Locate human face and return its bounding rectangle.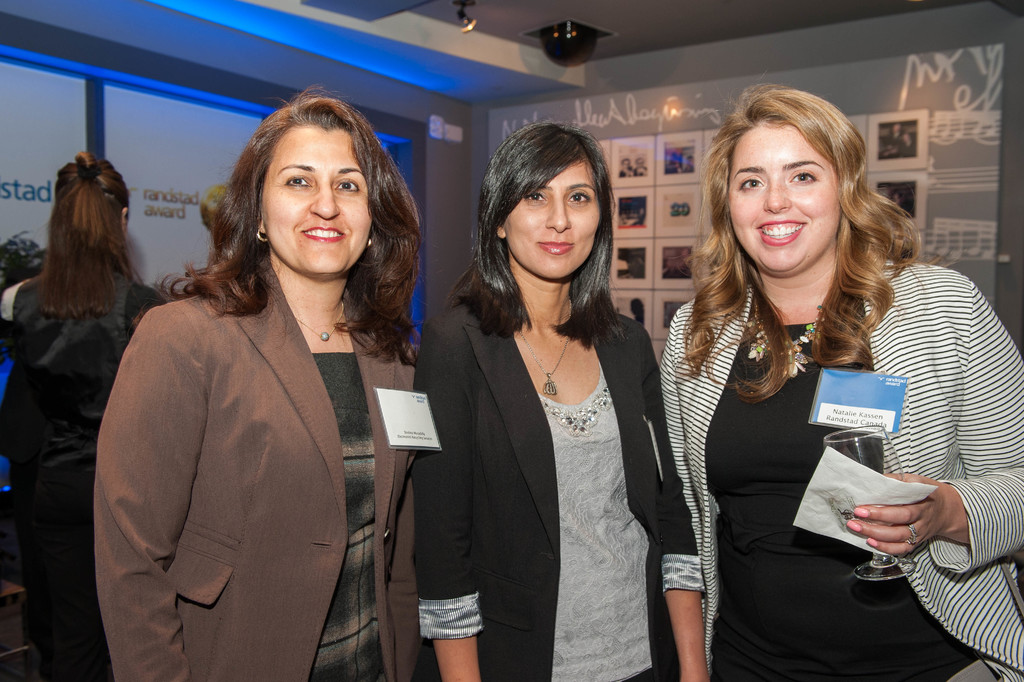
[x1=261, y1=126, x2=371, y2=280].
